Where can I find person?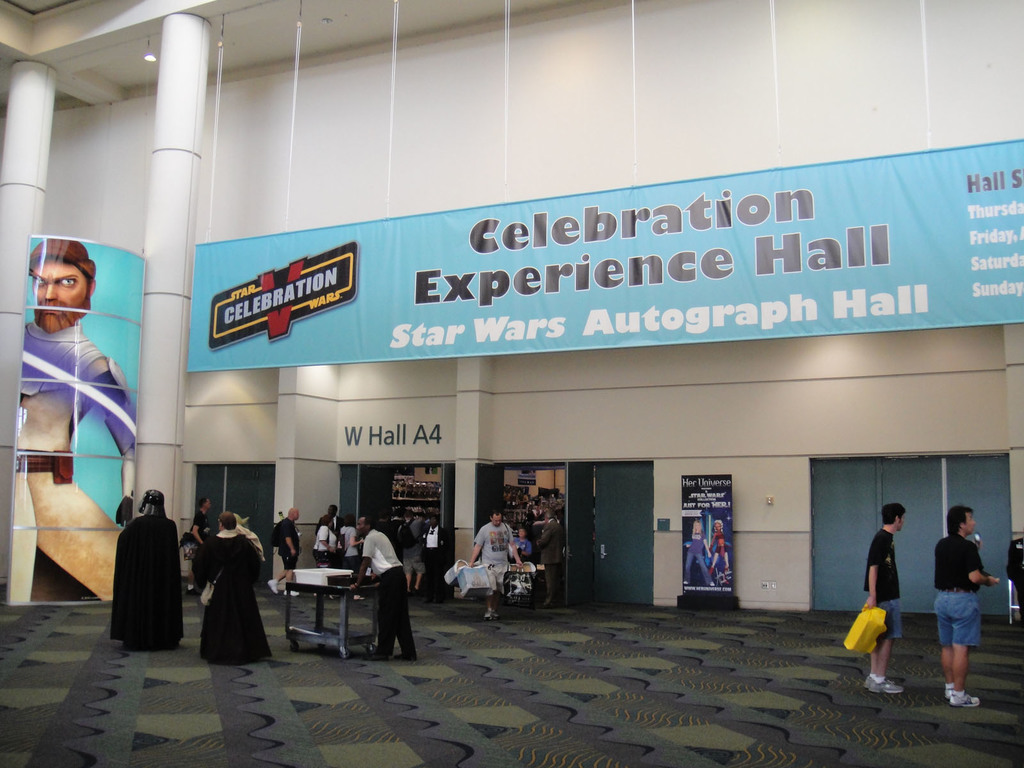
You can find it at {"x1": 681, "y1": 524, "x2": 715, "y2": 590}.
